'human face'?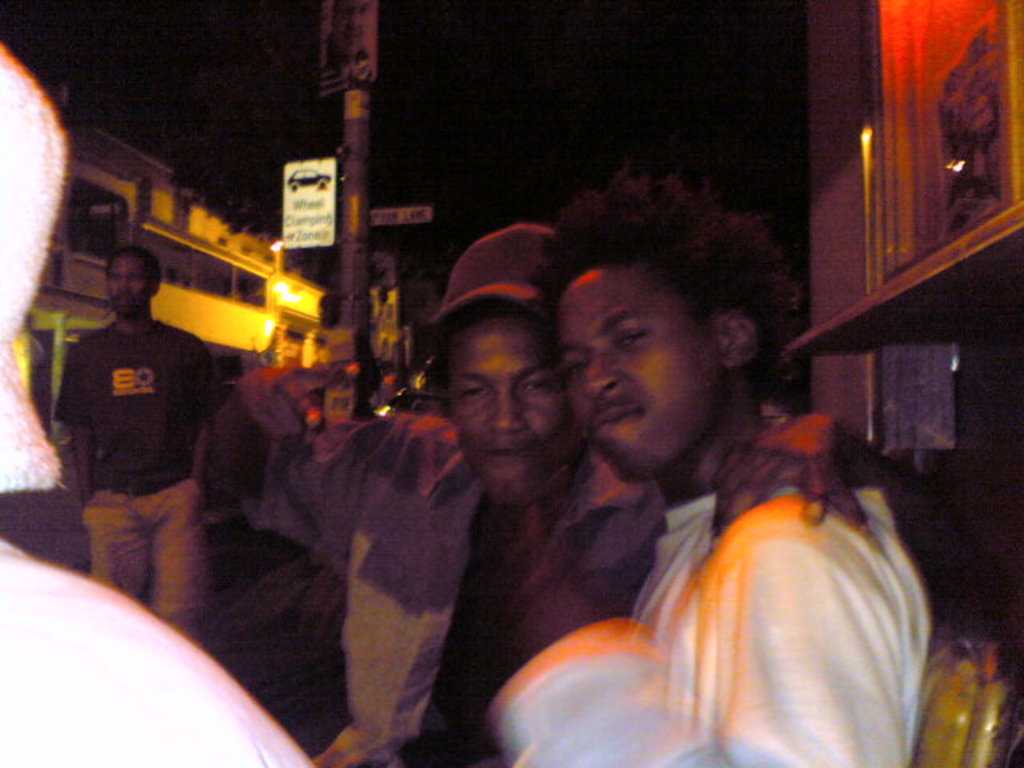
x1=445 y1=320 x2=578 y2=501
